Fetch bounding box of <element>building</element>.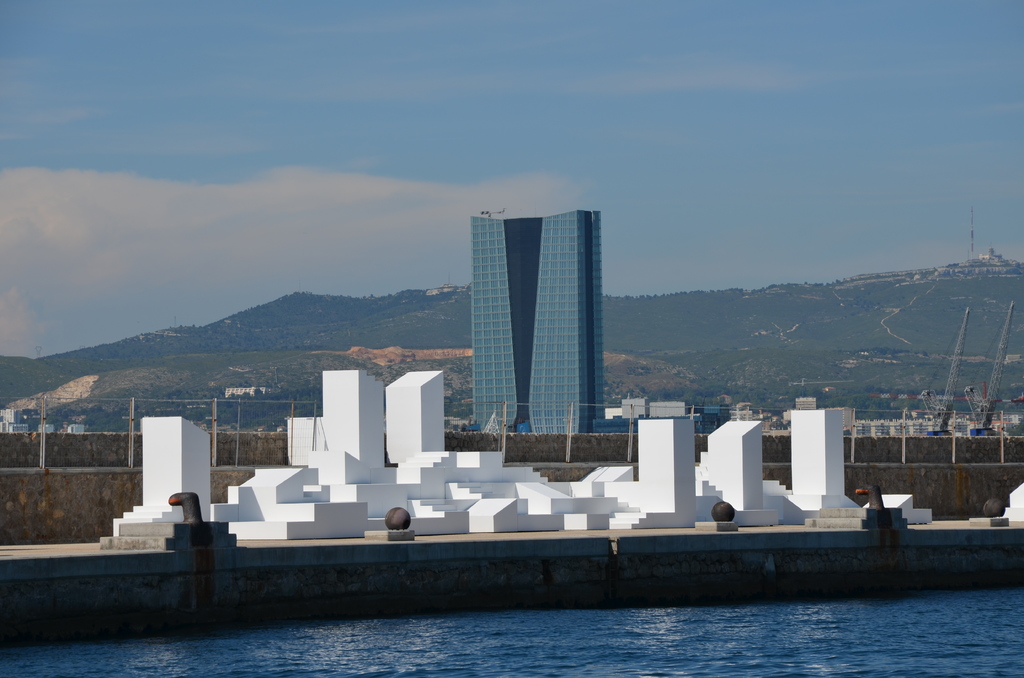
Bbox: 4 408 40 435.
